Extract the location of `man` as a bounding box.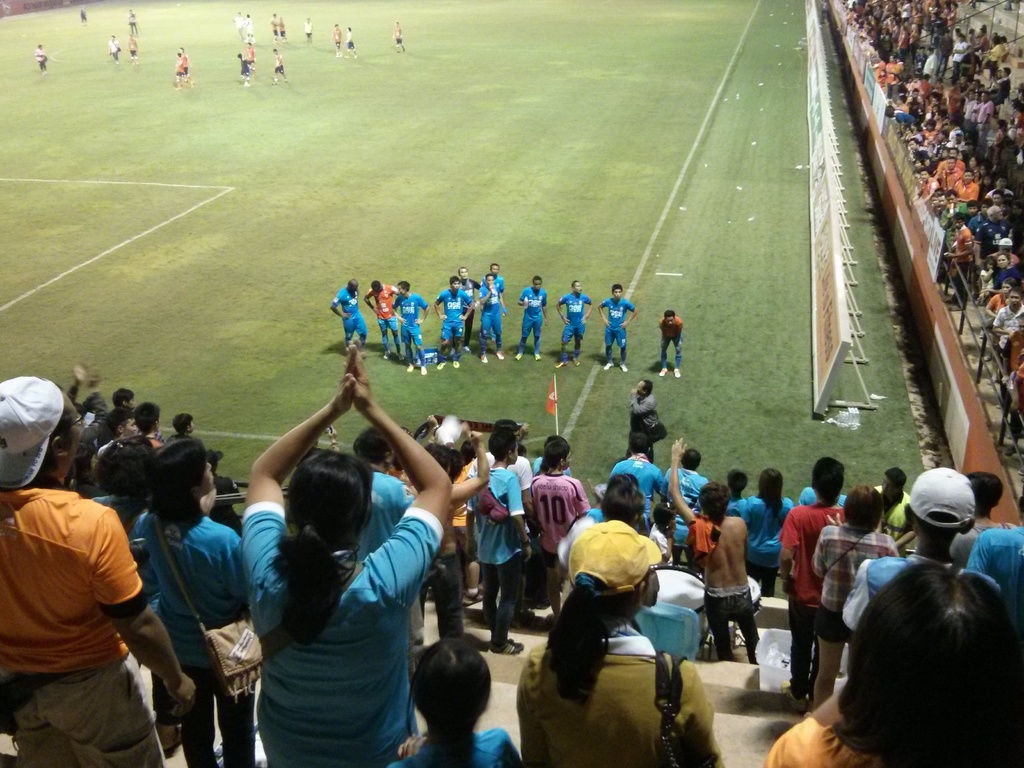
box=[975, 28, 991, 71].
